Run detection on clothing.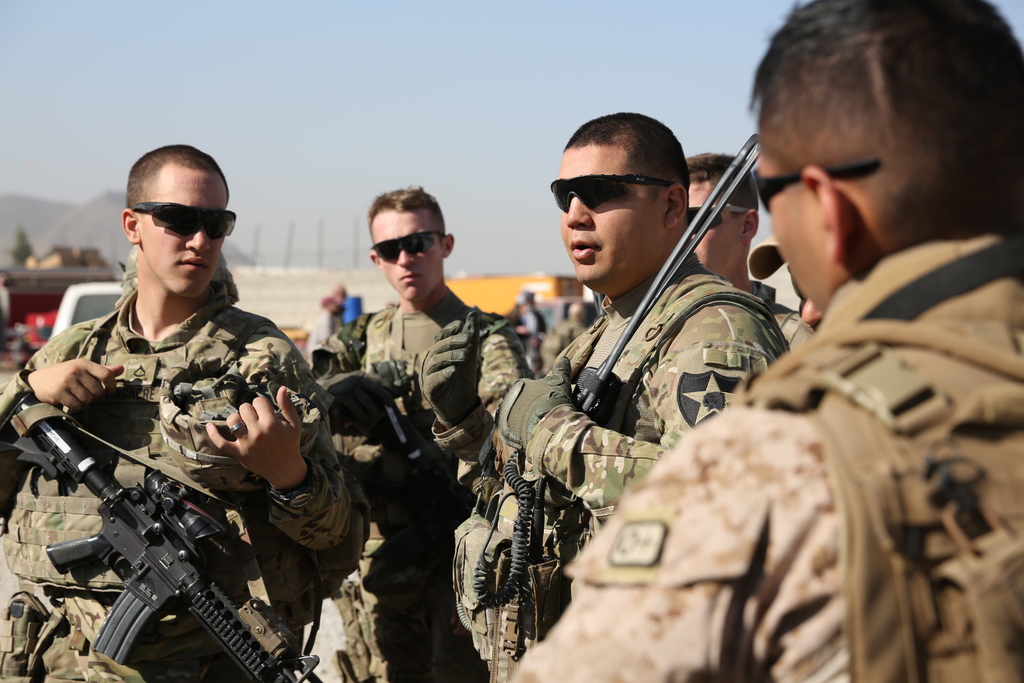
Result: <region>0, 293, 348, 682</region>.
